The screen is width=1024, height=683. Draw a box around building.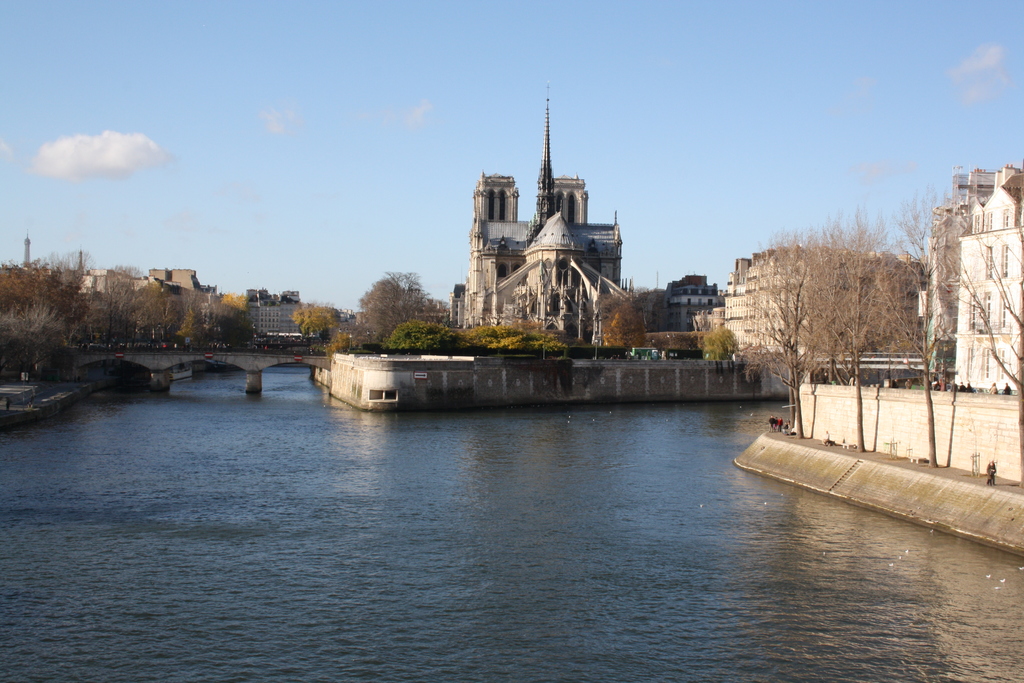
box=[653, 273, 723, 333].
